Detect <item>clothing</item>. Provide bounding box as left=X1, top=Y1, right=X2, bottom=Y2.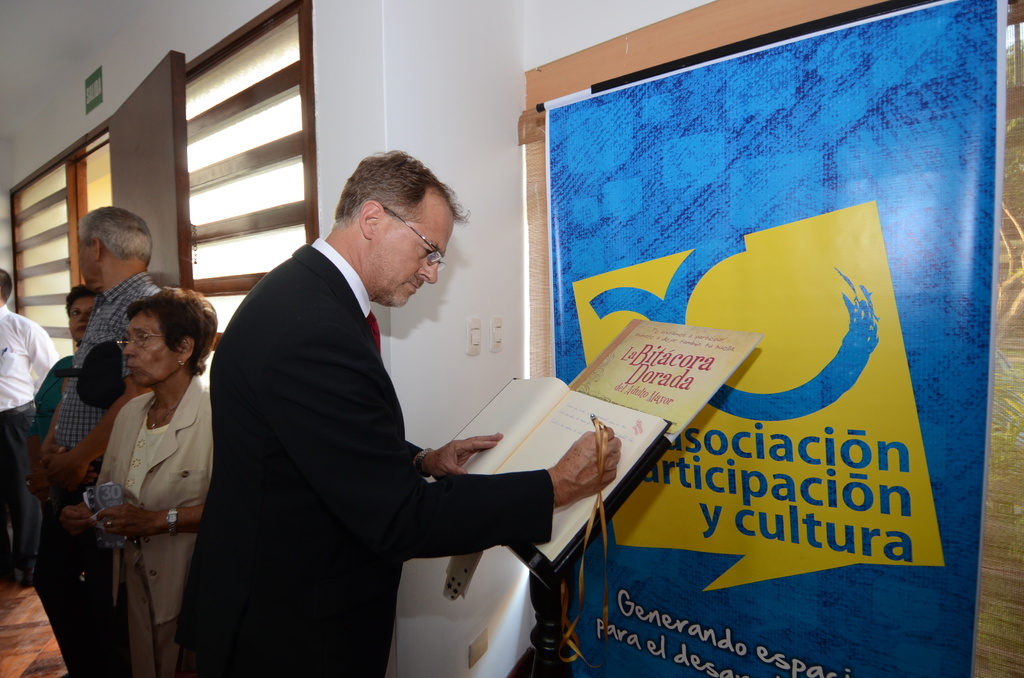
left=88, top=365, right=213, bottom=677.
